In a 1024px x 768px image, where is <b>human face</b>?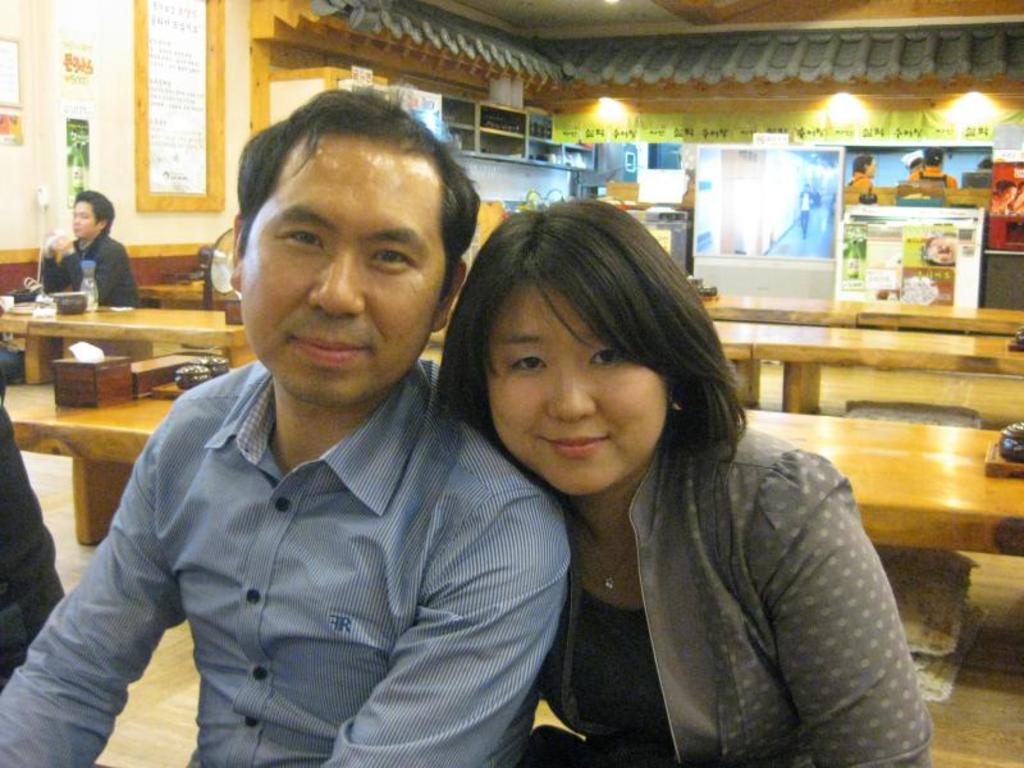
BBox(238, 140, 436, 404).
